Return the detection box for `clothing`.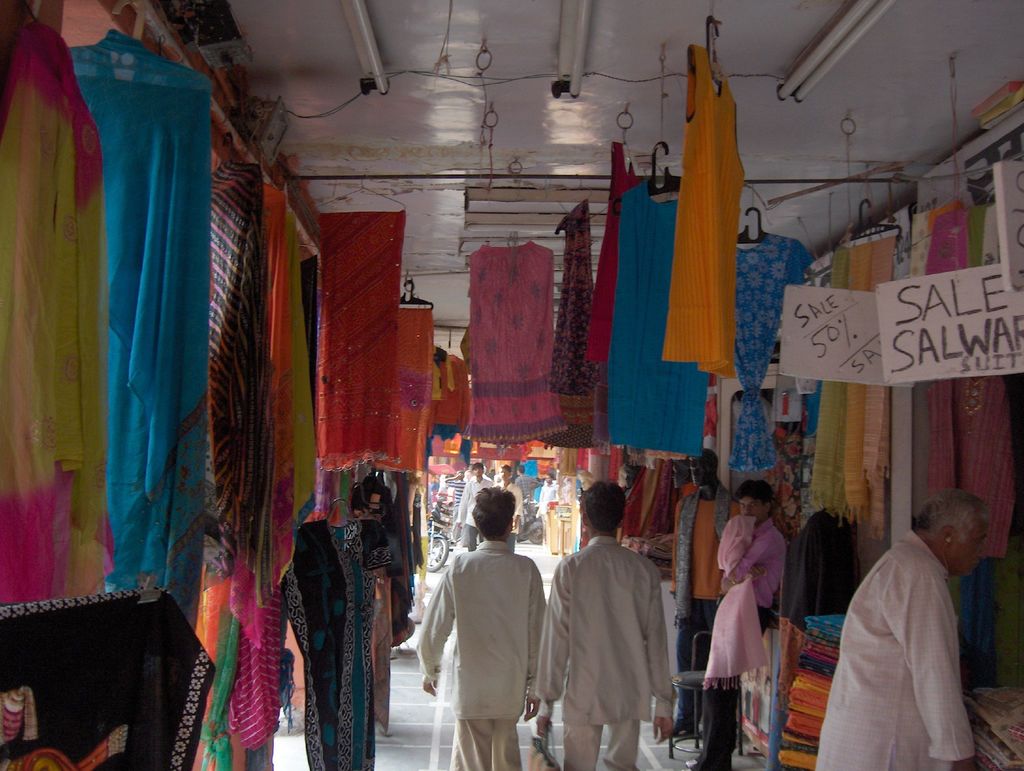
<region>454, 476, 494, 549</region>.
